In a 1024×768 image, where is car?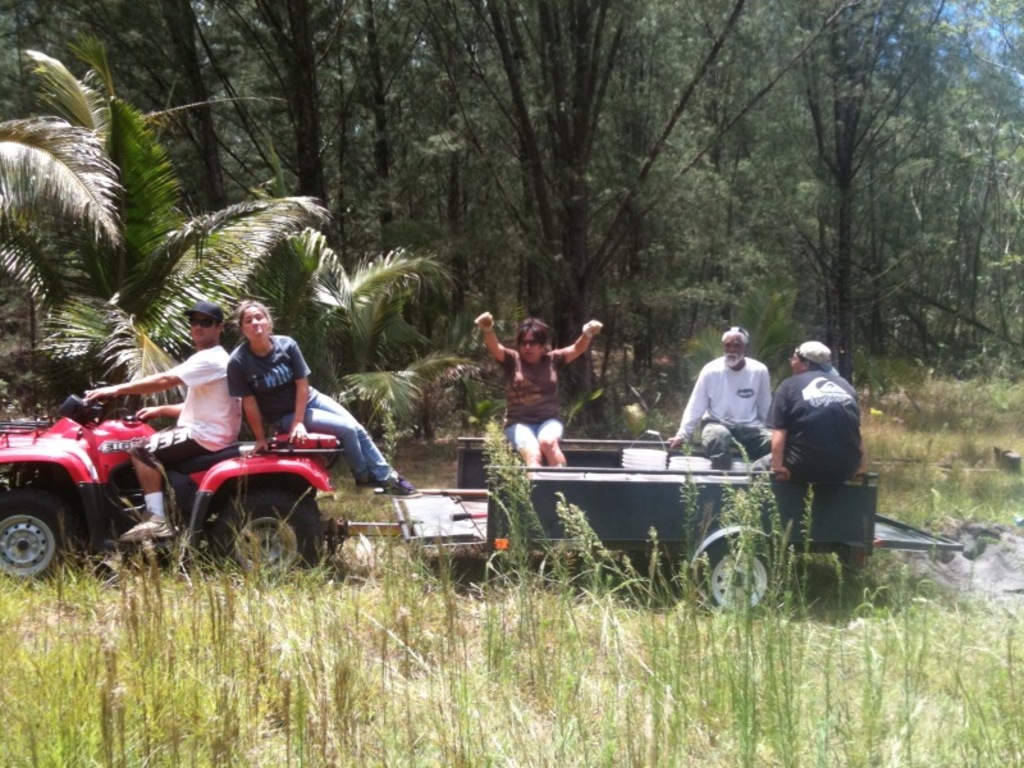
<box>1,384,344,584</box>.
